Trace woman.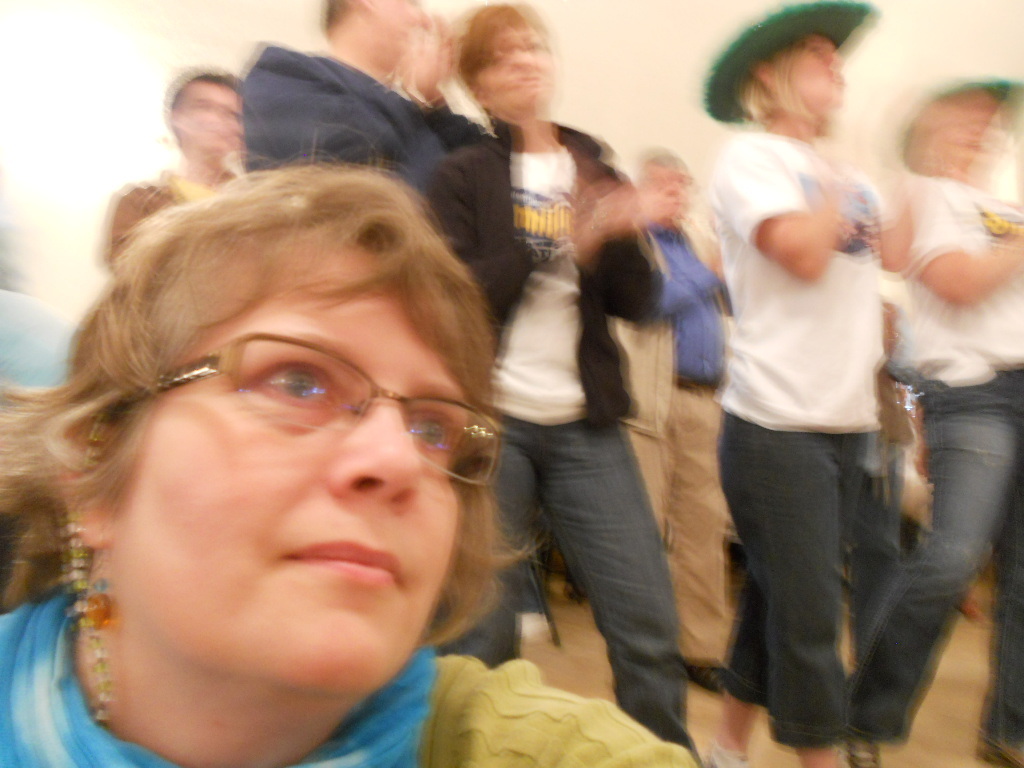
Traced to left=831, top=66, right=1023, bottom=767.
